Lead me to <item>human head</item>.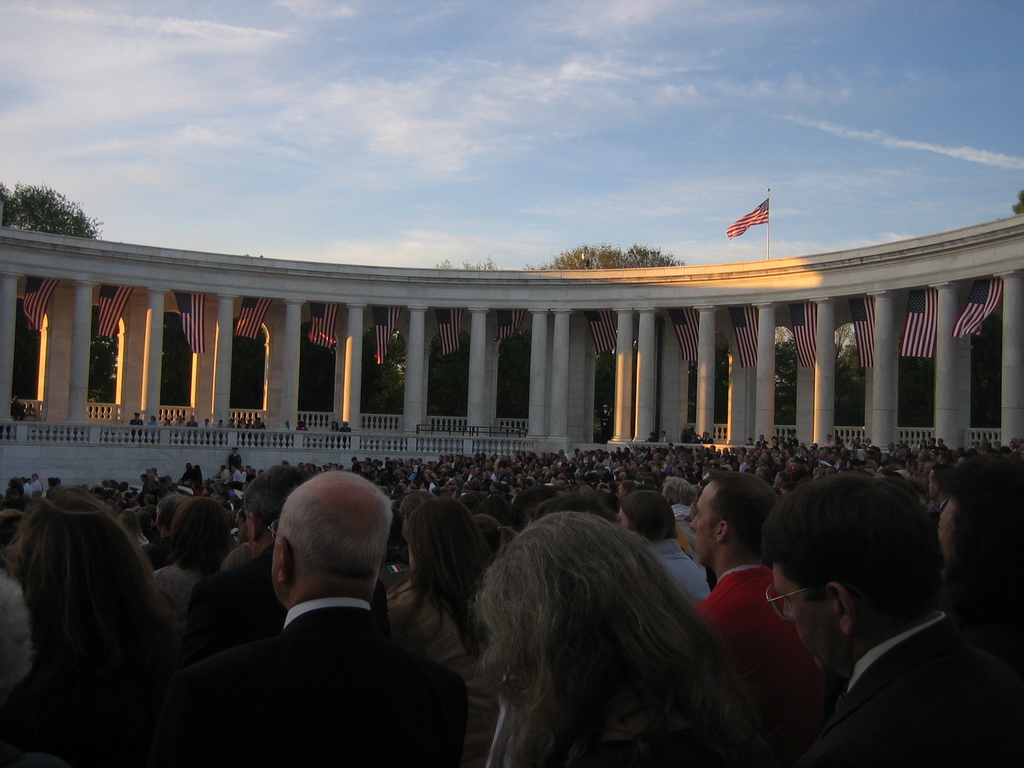
Lead to select_region(684, 471, 778, 563).
